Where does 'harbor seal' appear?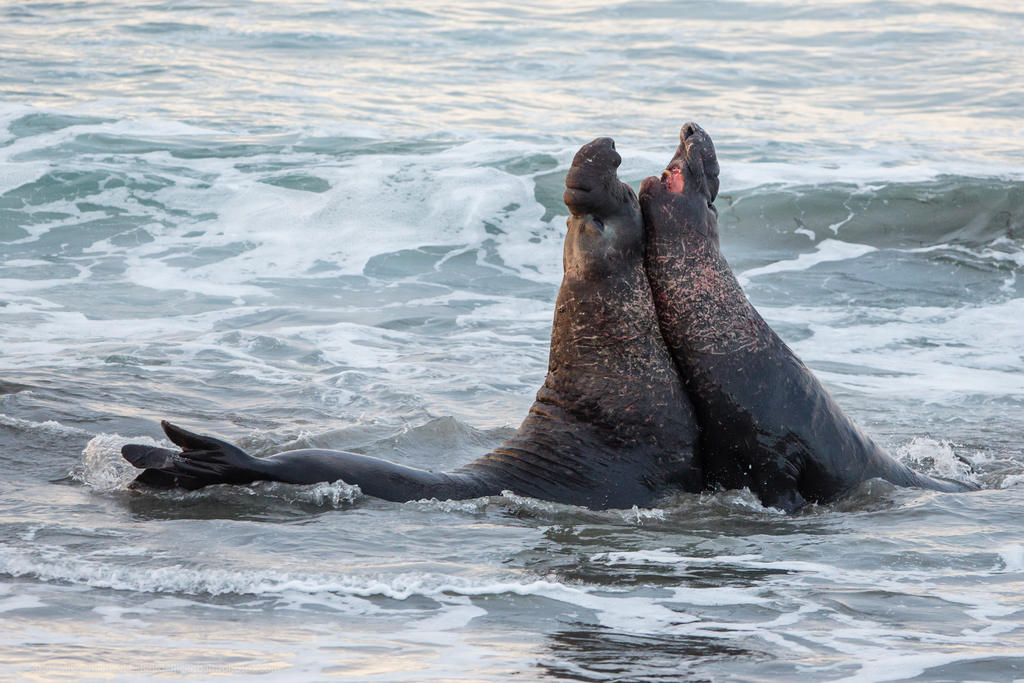
Appears at {"x1": 576, "y1": 131, "x2": 953, "y2": 513}.
